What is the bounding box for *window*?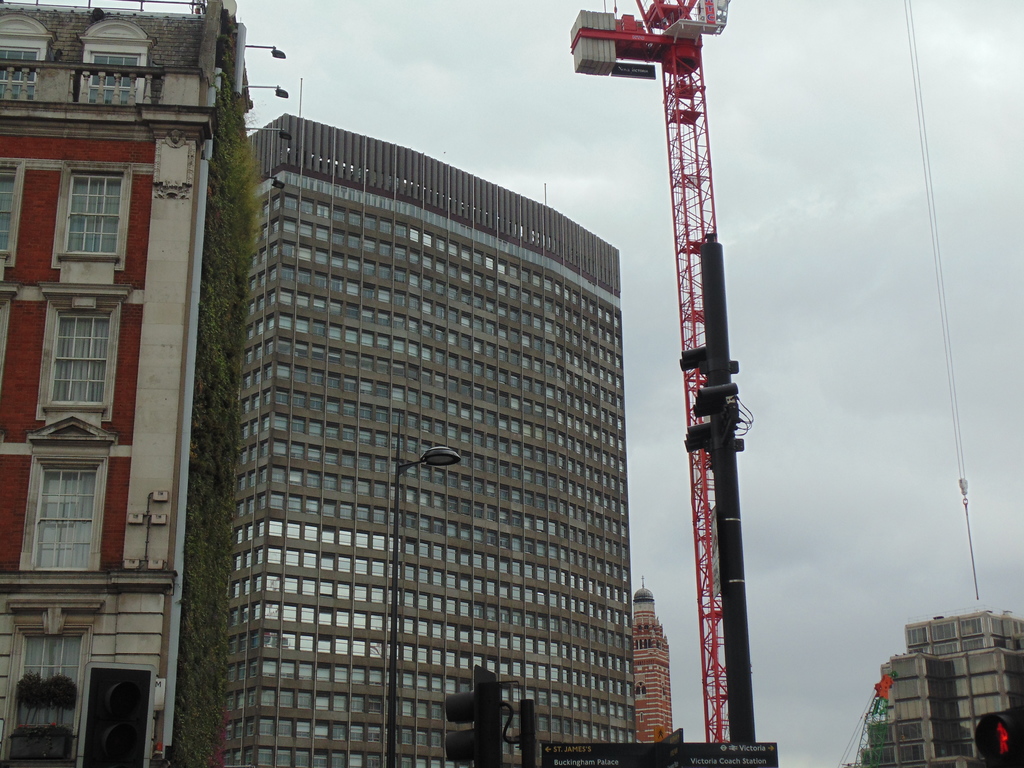
318:250:328:264.
